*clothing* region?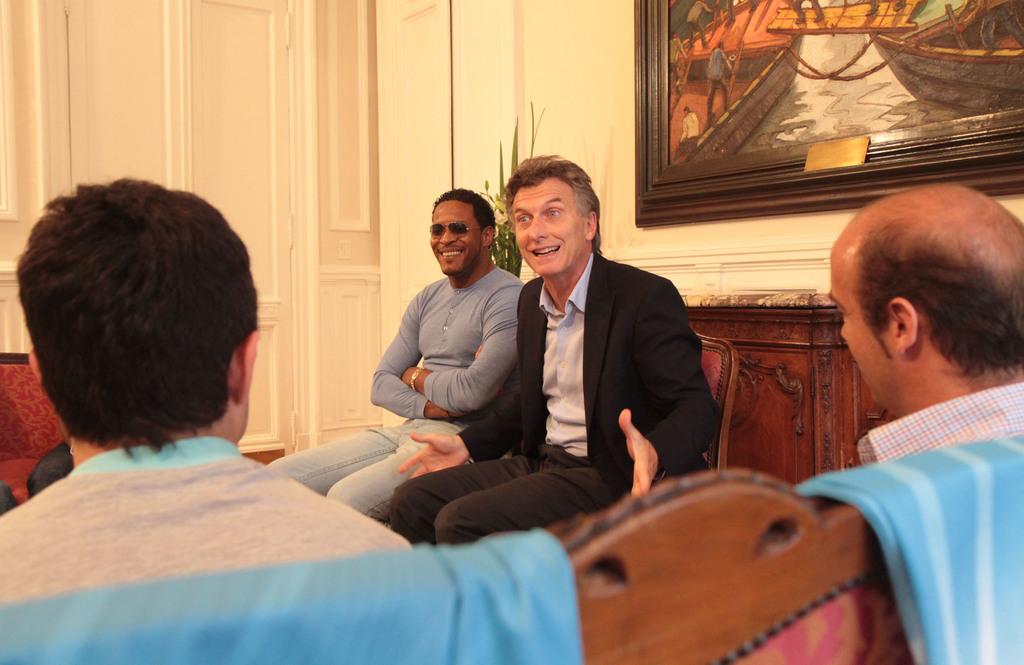
left=385, top=251, right=721, bottom=552
